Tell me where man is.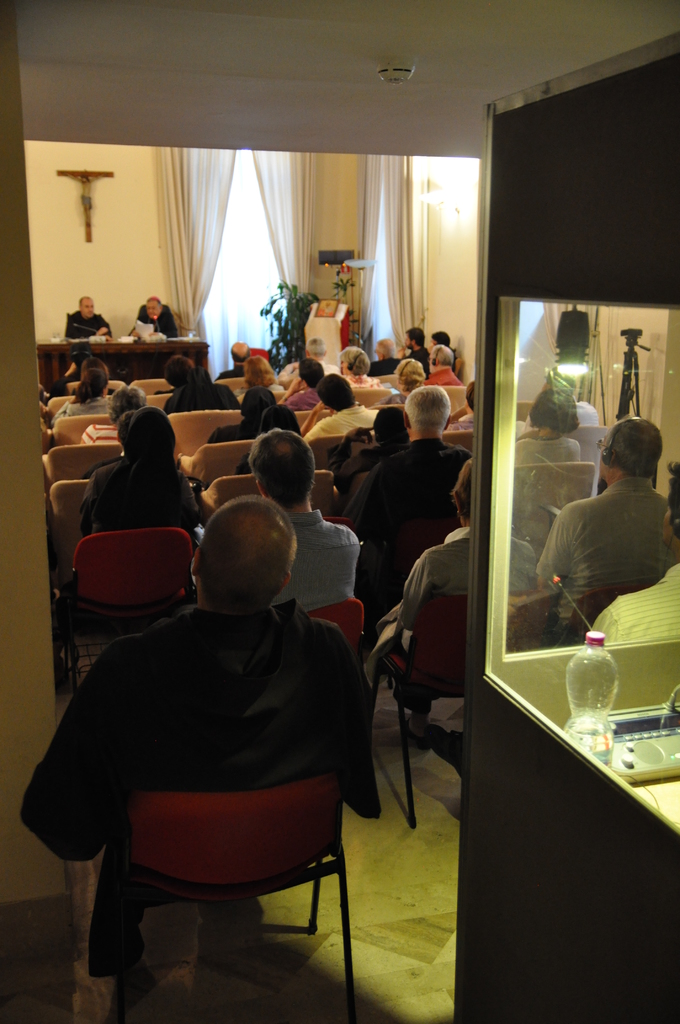
man is at <box>373,338,402,387</box>.
